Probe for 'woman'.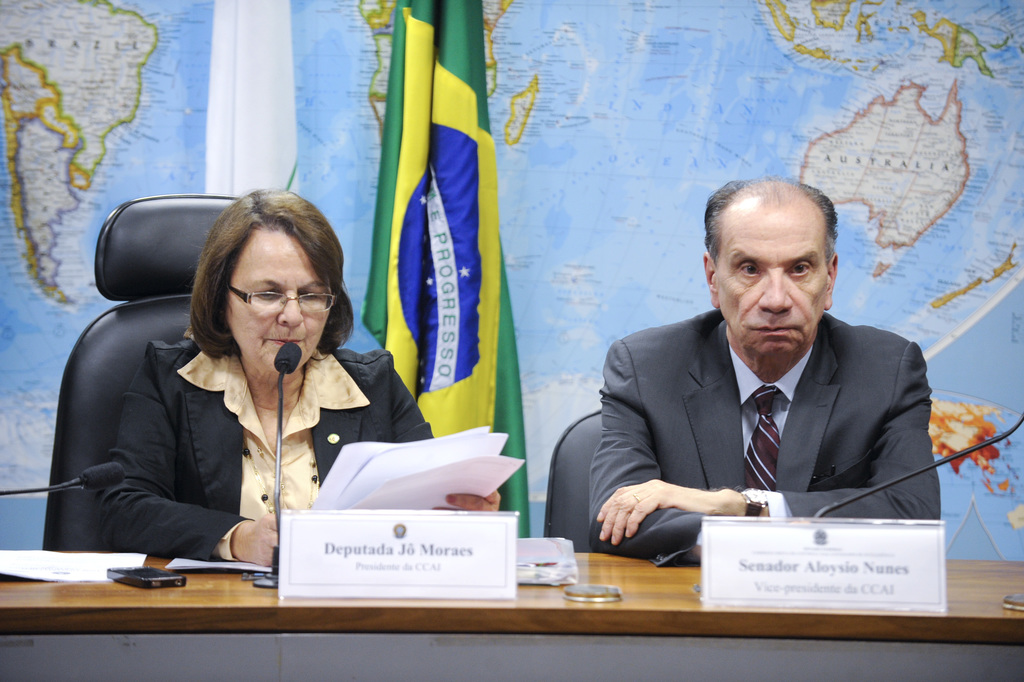
Probe result: locate(85, 201, 410, 581).
